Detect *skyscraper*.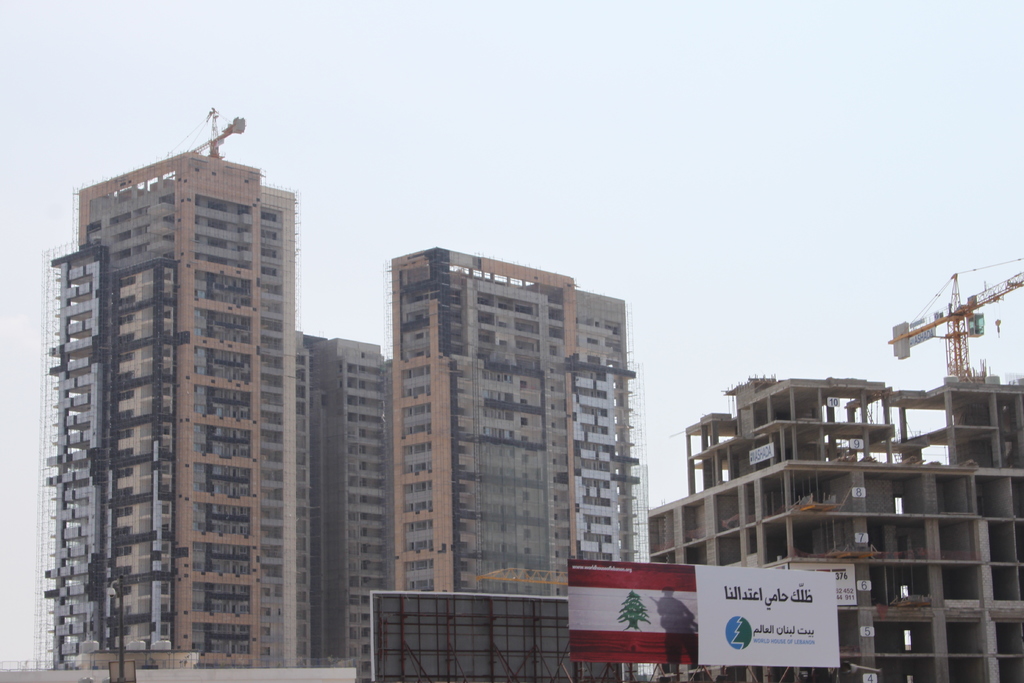
Detected at bbox=[655, 372, 1023, 682].
